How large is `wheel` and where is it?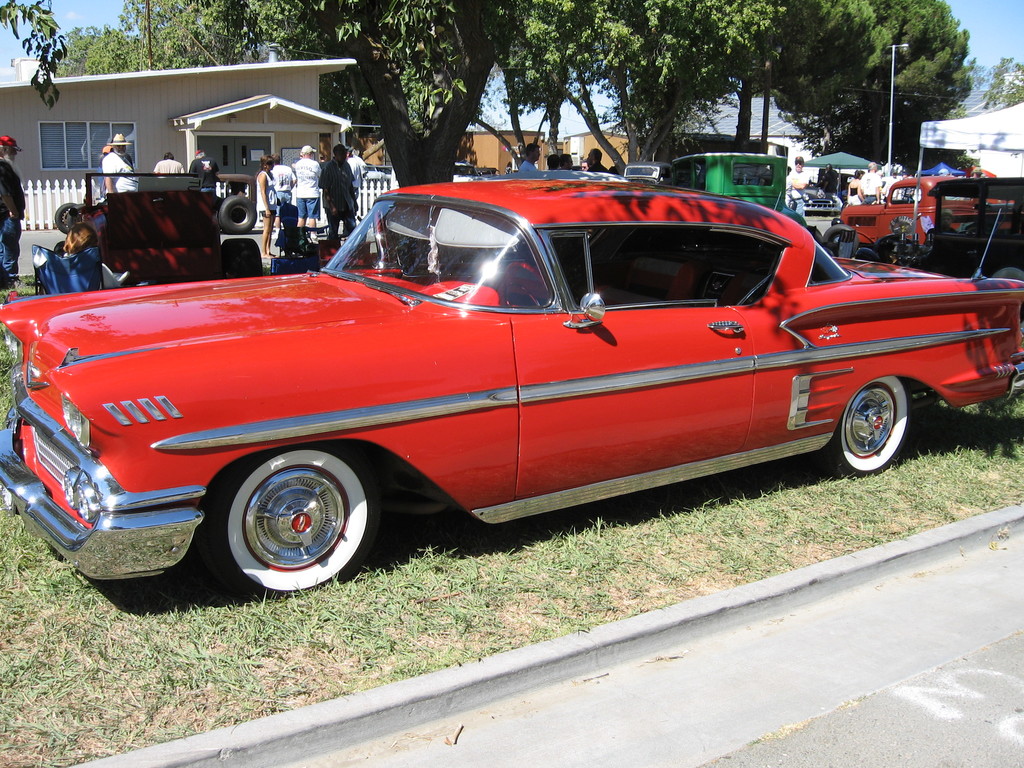
Bounding box: left=501, top=262, right=548, bottom=308.
